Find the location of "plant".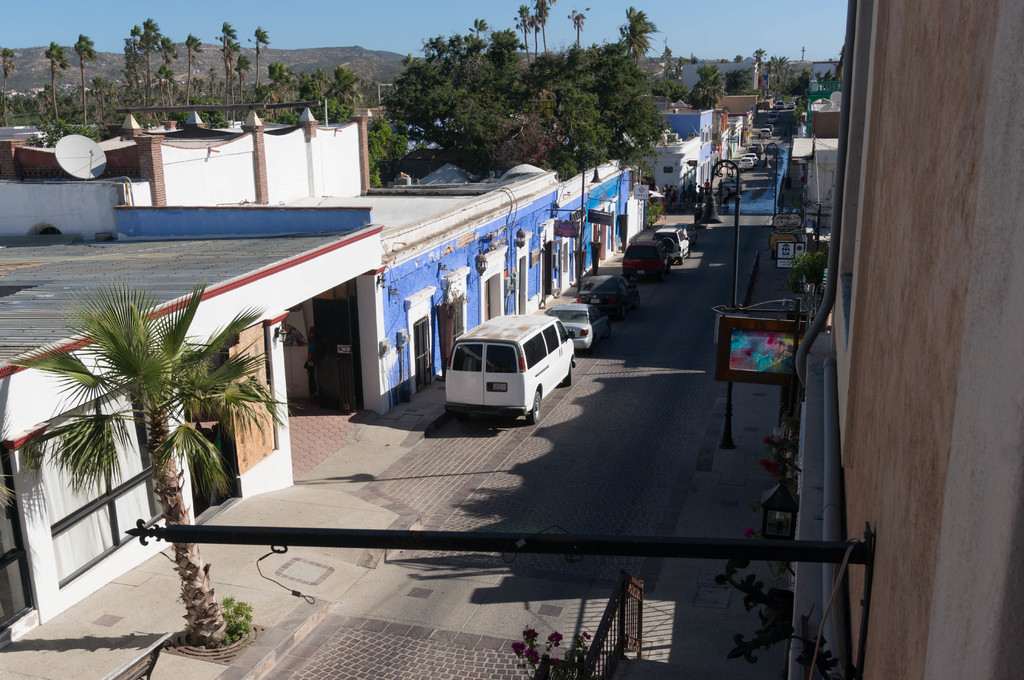
Location: (792, 242, 824, 293).
